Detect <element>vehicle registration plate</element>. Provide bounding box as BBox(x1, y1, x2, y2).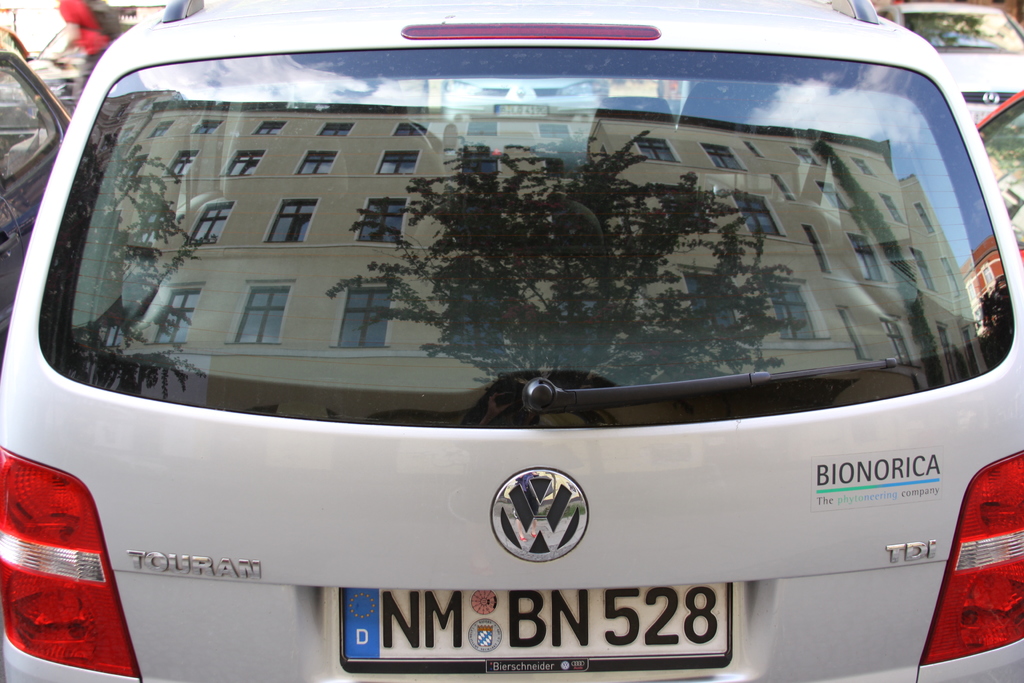
BBox(342, 582, 727, 658).
